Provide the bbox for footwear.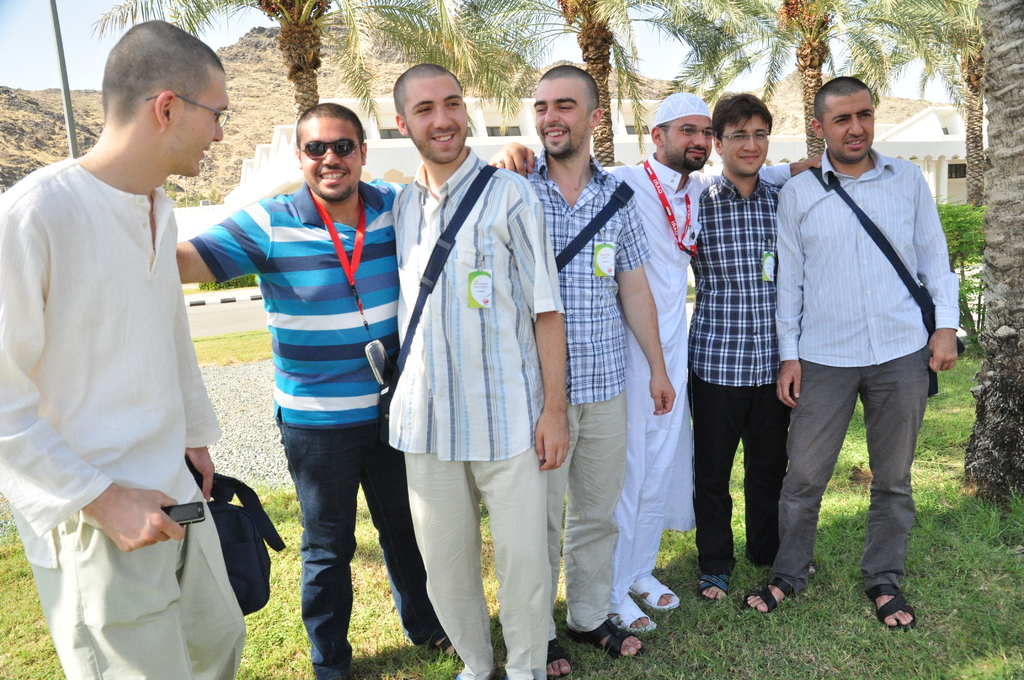
(545, 638, 576, 679).
